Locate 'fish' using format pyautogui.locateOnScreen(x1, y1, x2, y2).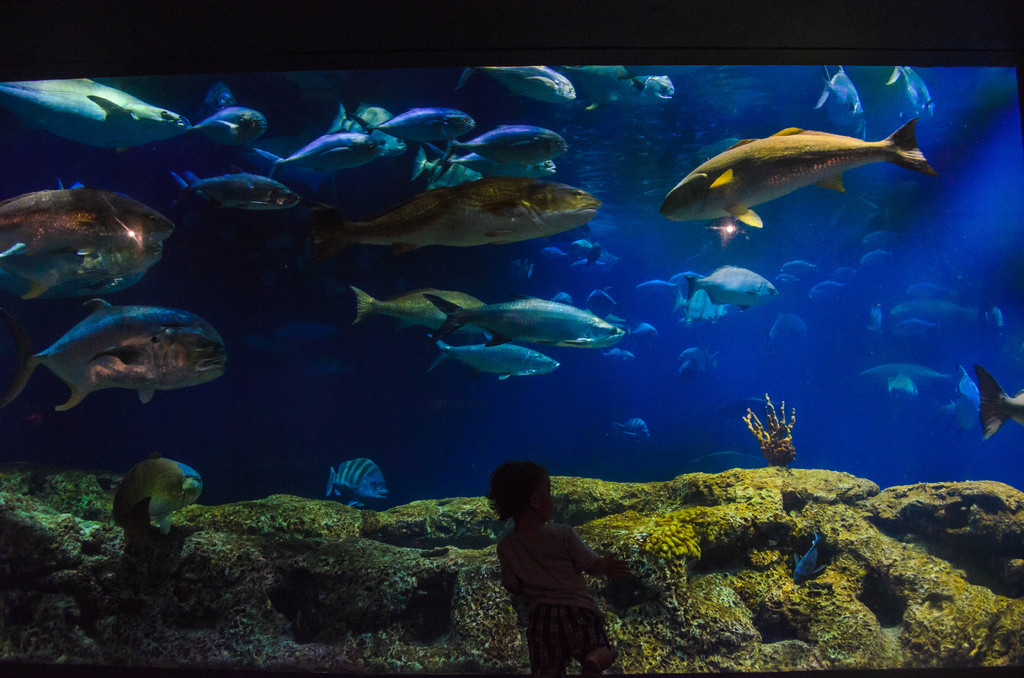
pyautogui.locateOnScreen(548, 293, 574, 305).
